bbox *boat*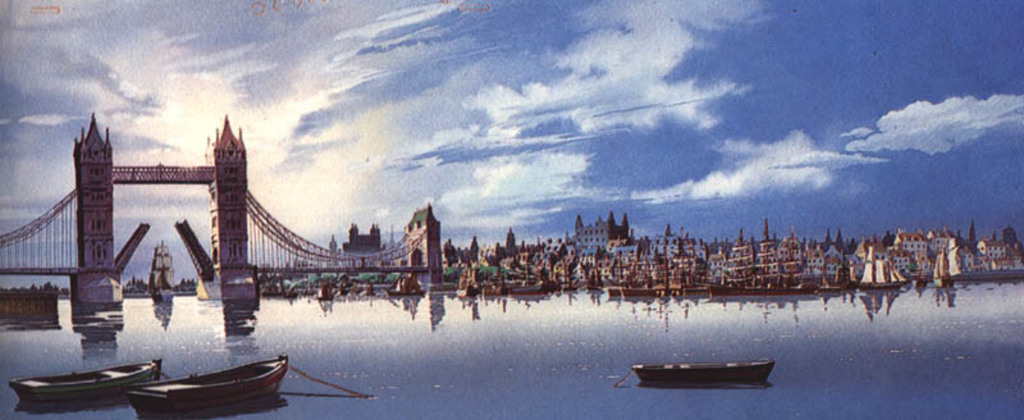
region(150, 239, 172, 301)
